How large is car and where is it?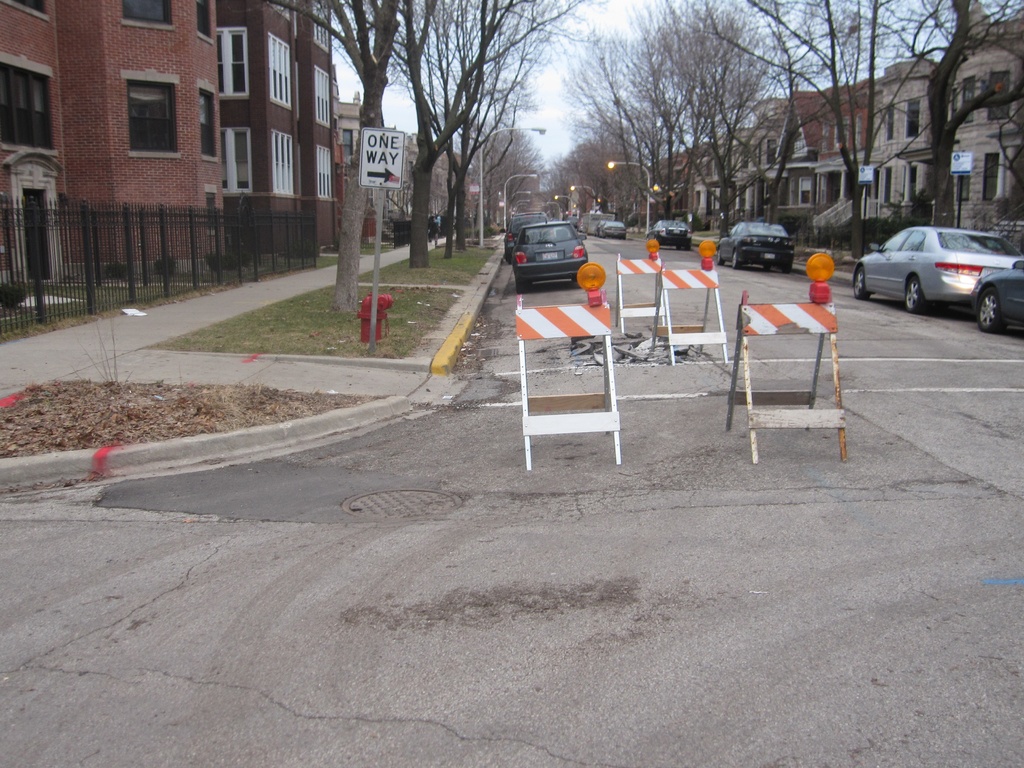
Bounding box: box=[599, 223, 625, 238].
